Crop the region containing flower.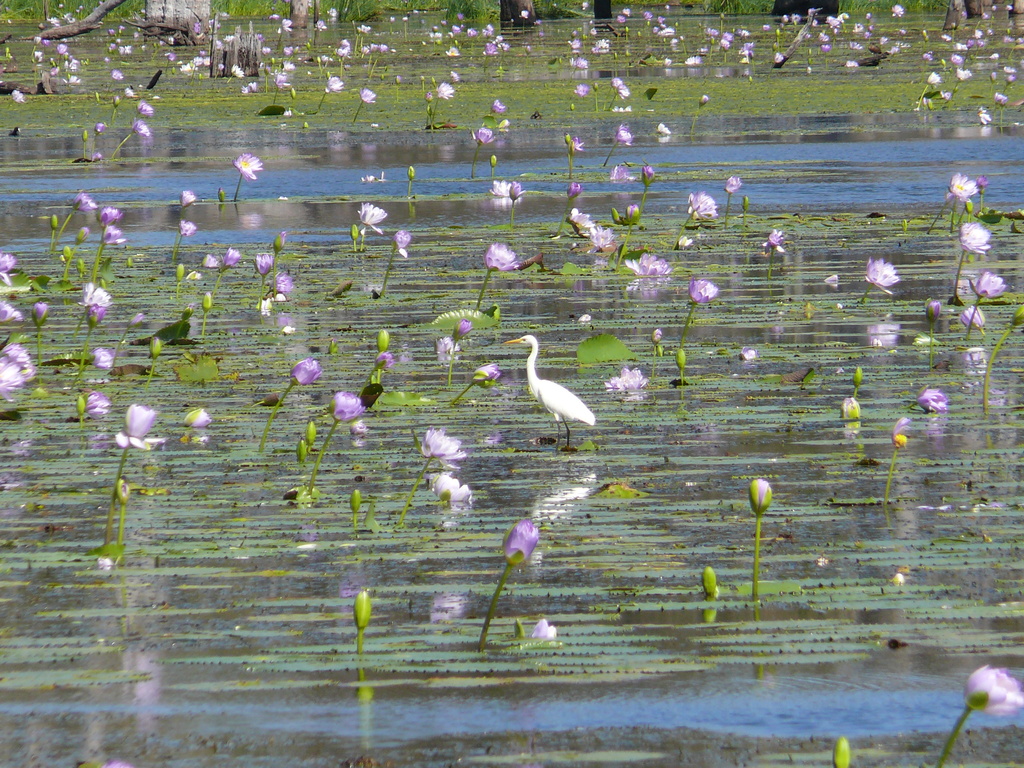
Crop region: 502,515,542,564.
